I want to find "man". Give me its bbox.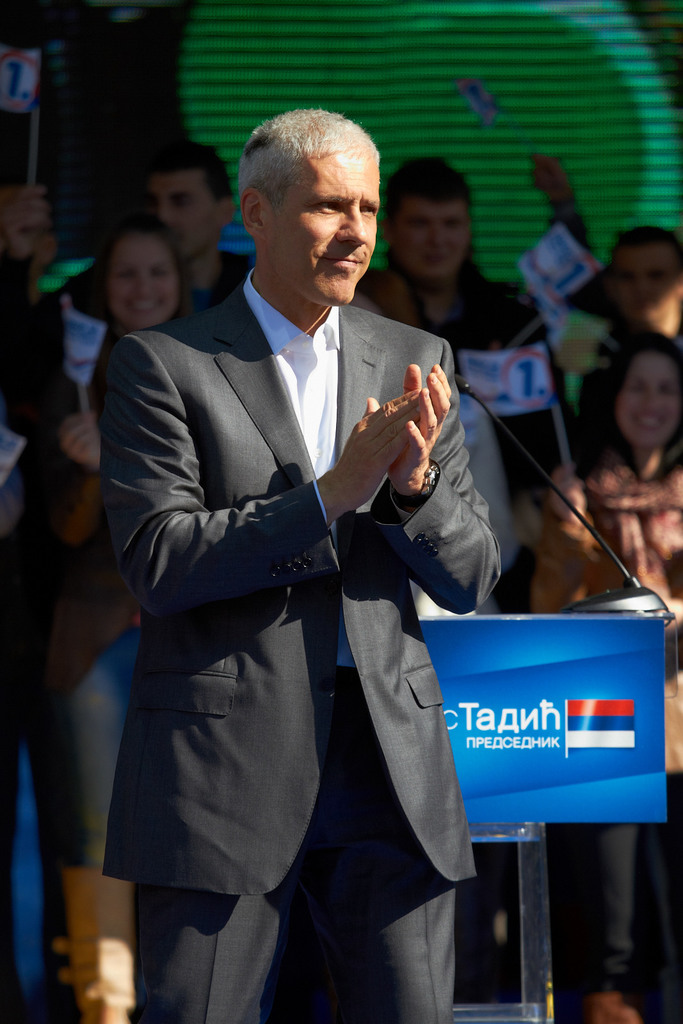
box=[383, 145, 574, 514].
